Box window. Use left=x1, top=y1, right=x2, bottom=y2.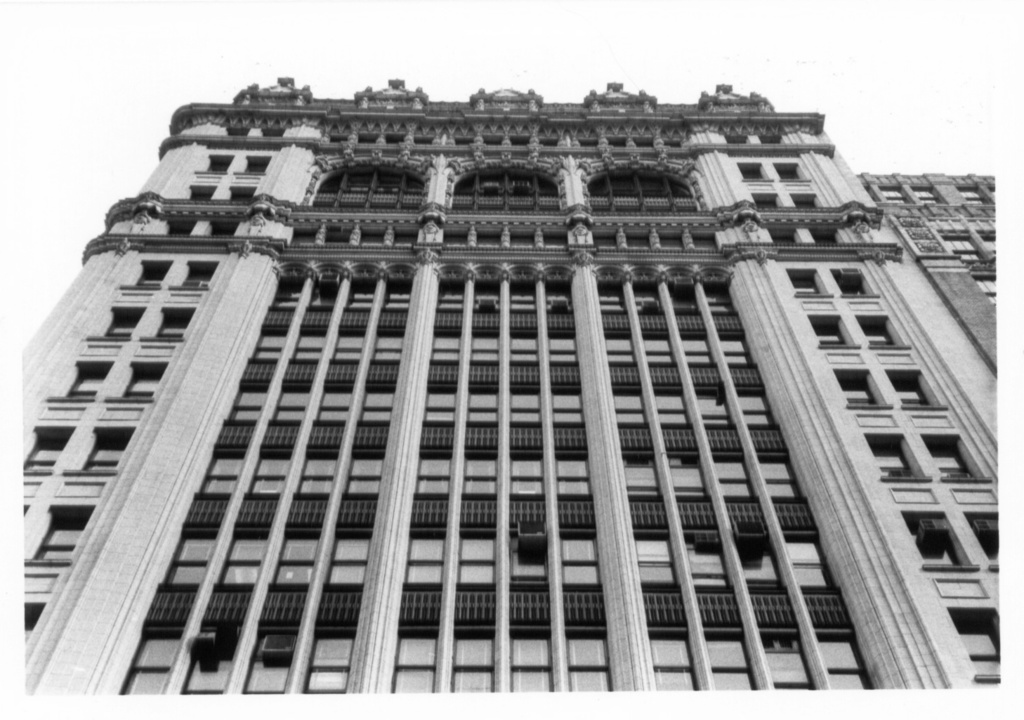
left=294, top=227, right=315, bottom=243.
